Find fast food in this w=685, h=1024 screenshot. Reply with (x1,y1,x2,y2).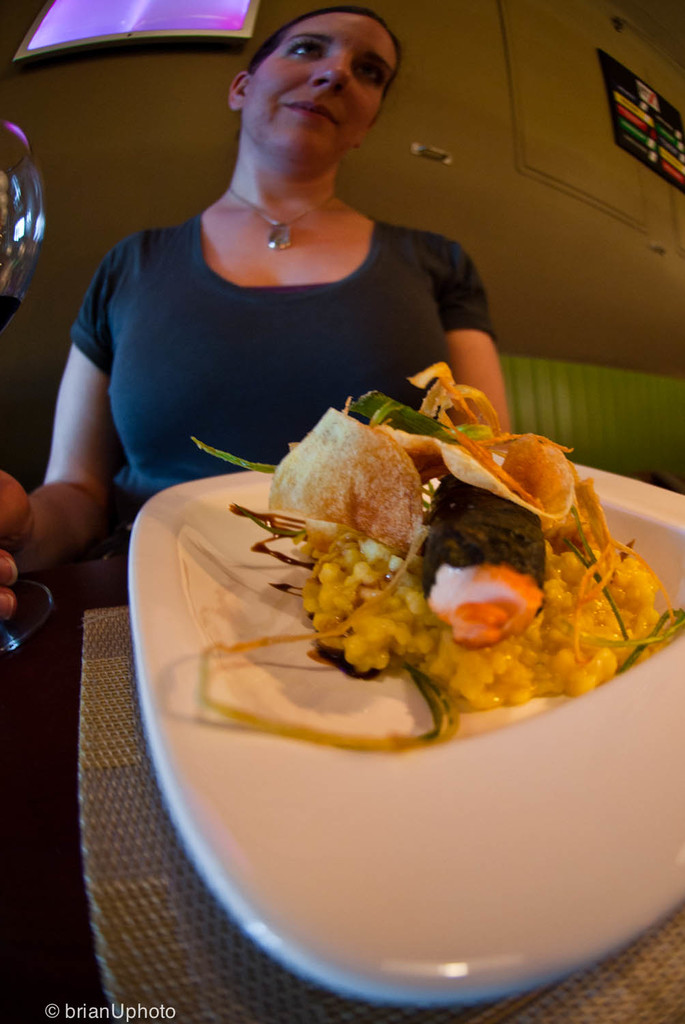
(248,372,645,728).
